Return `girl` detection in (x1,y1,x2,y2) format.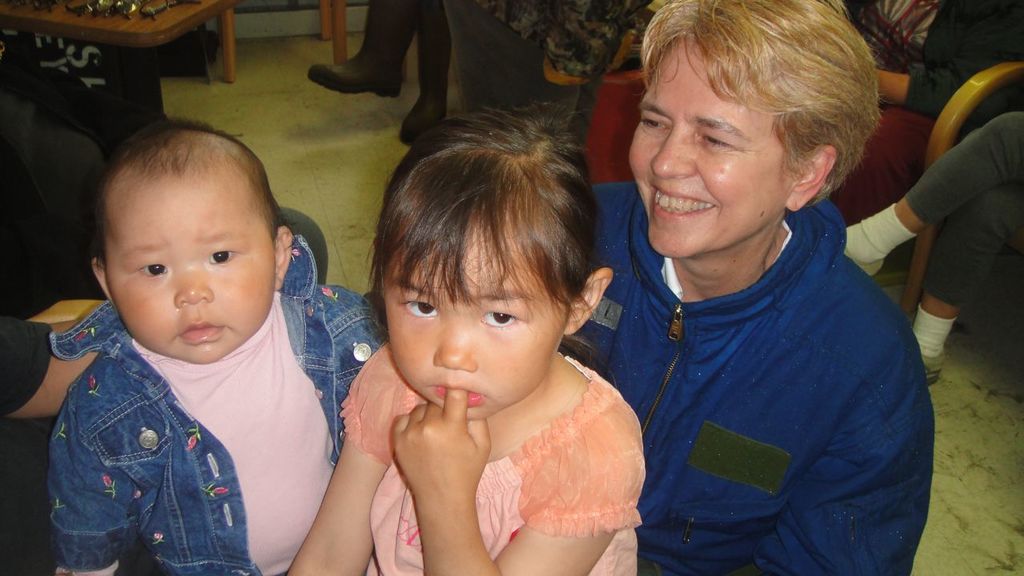
(285,109,647,572).
